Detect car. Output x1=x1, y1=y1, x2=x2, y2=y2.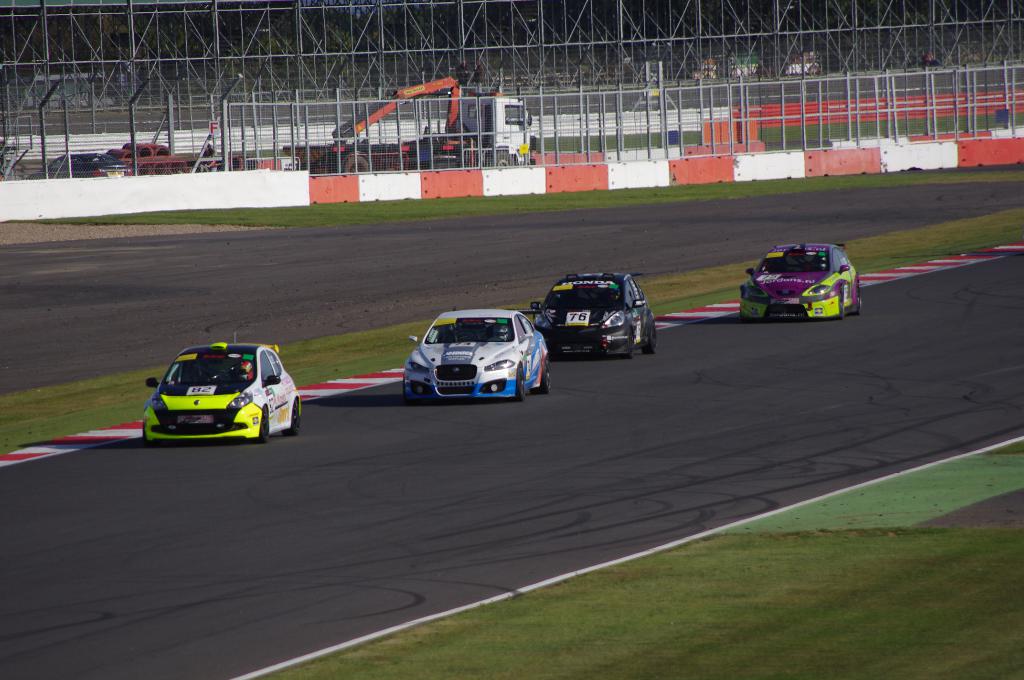
x1=140, y1=329, x2=308, y2=443.
